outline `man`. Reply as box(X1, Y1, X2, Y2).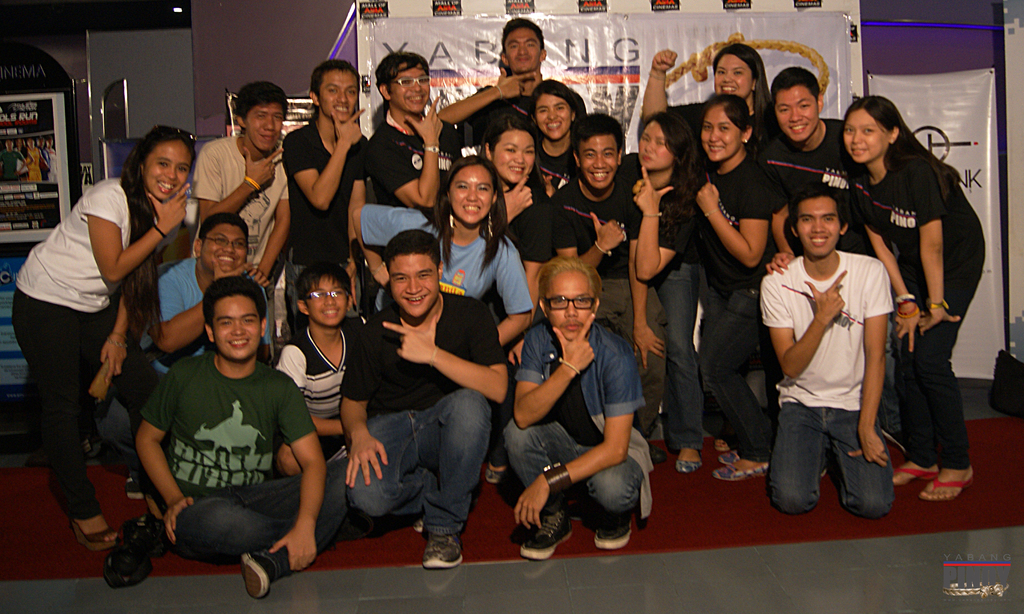
box(282, 60, 371, 330).
